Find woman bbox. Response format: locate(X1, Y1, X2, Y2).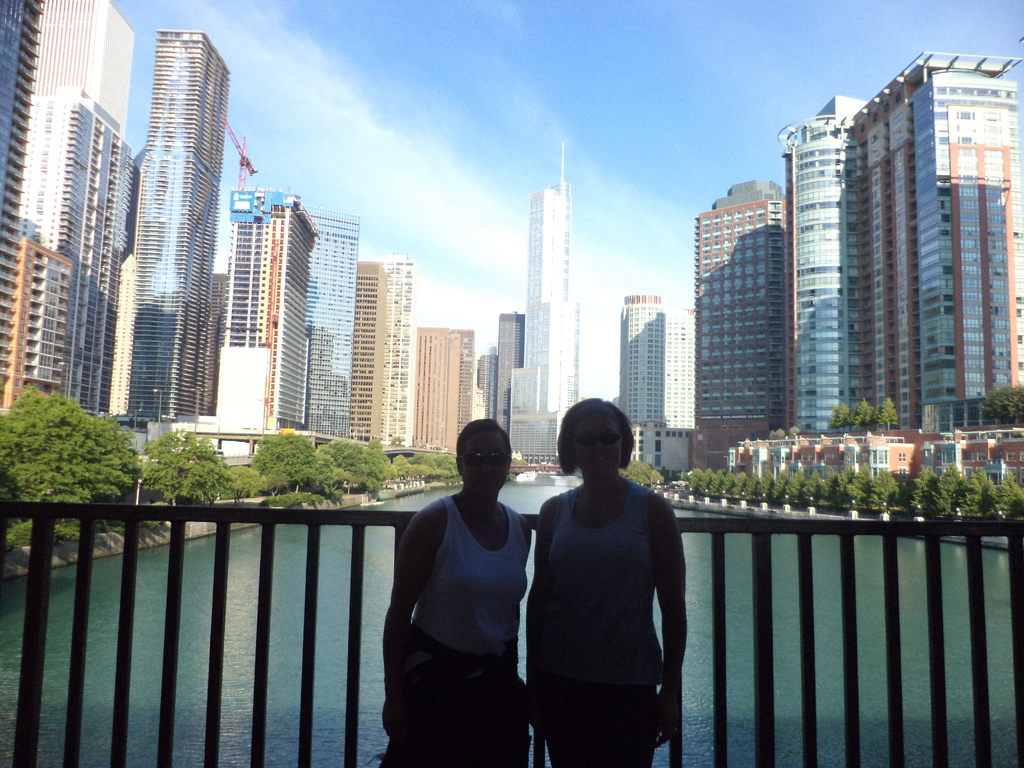
locate(531, 394, 689, 764).
